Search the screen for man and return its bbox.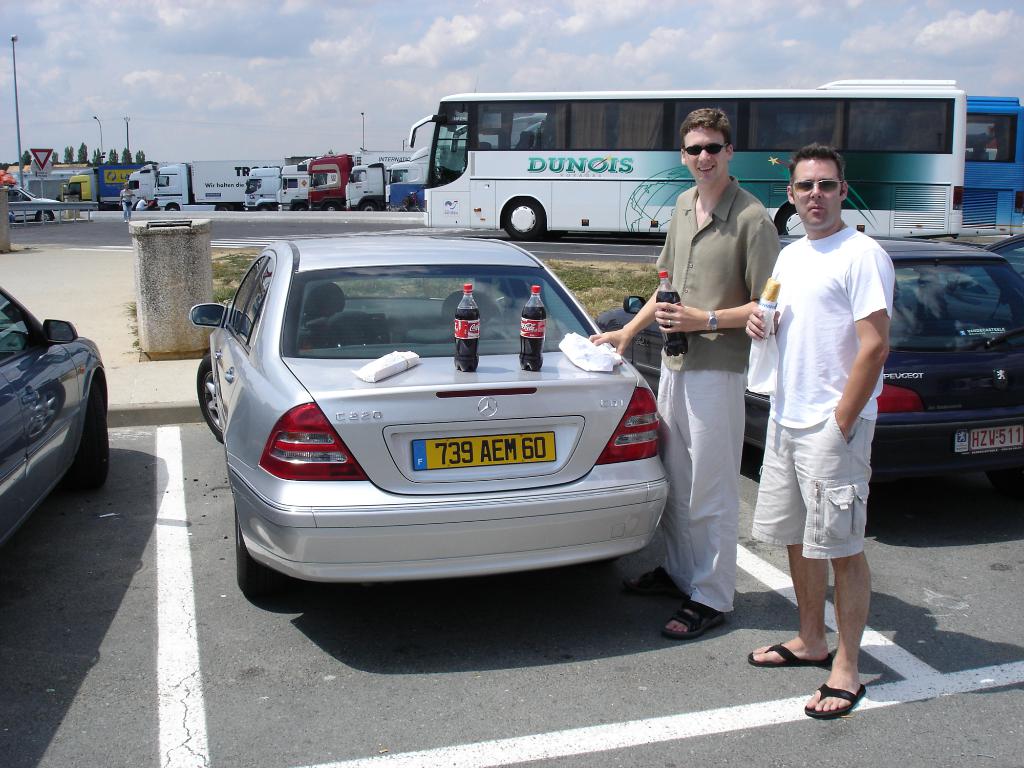
Found: select_region(148, 193, 163, 214).
